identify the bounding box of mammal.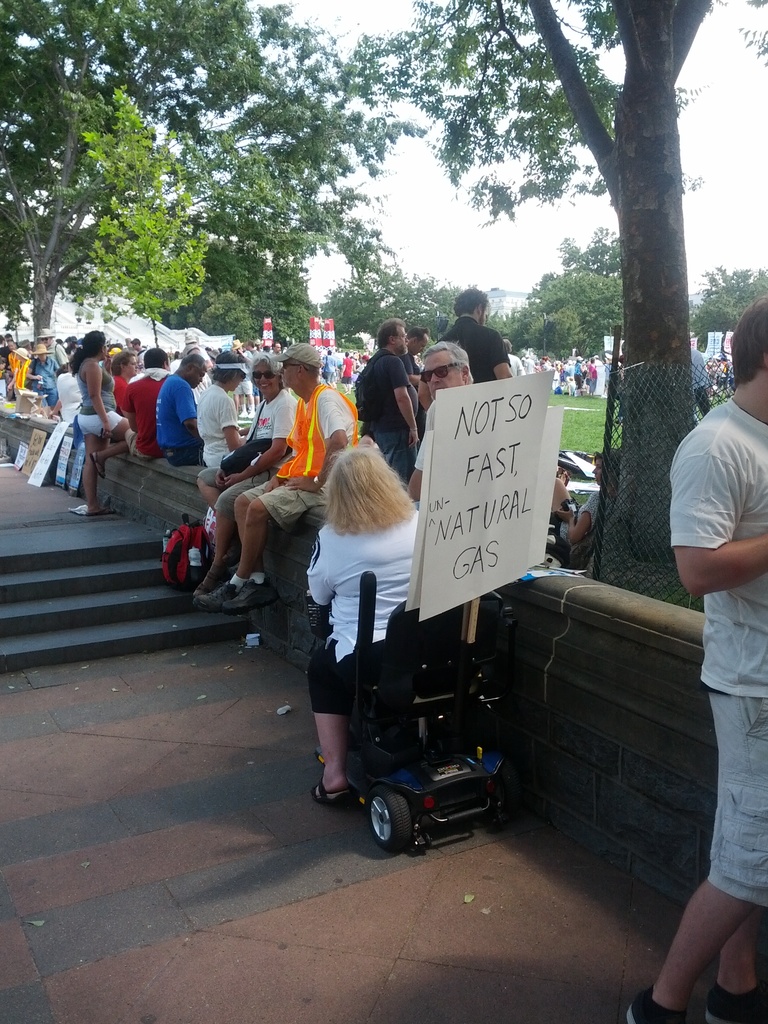
box(109, 347, 140, 415).
